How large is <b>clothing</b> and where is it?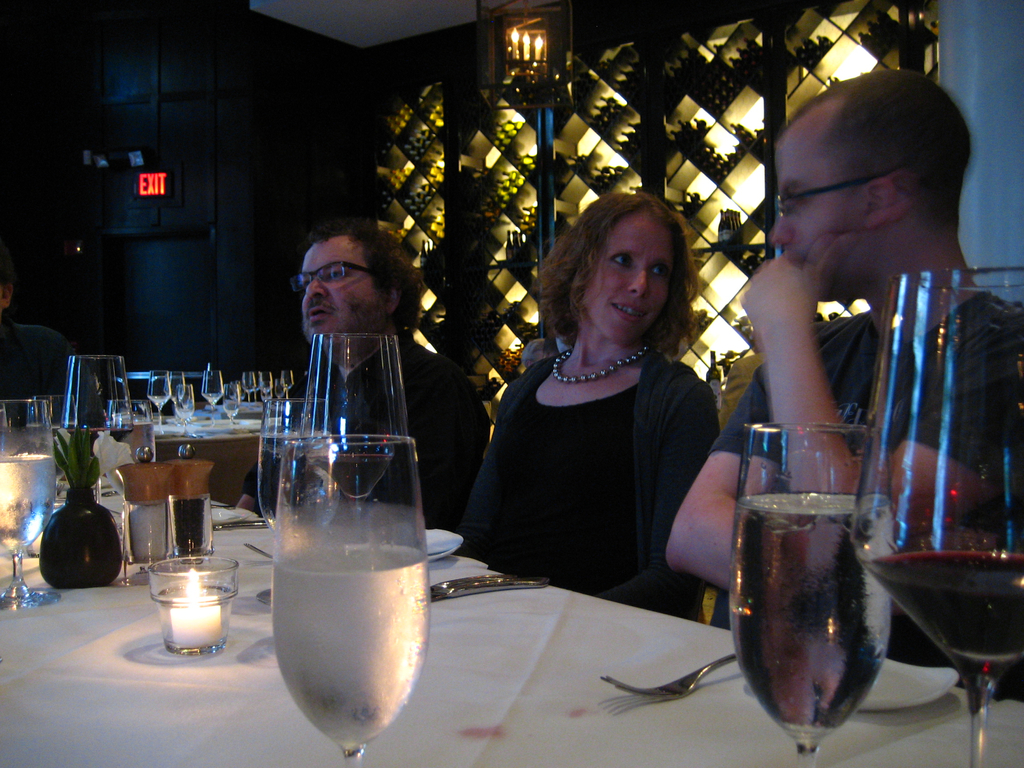
Bounding box: 713:291:1023:628.
